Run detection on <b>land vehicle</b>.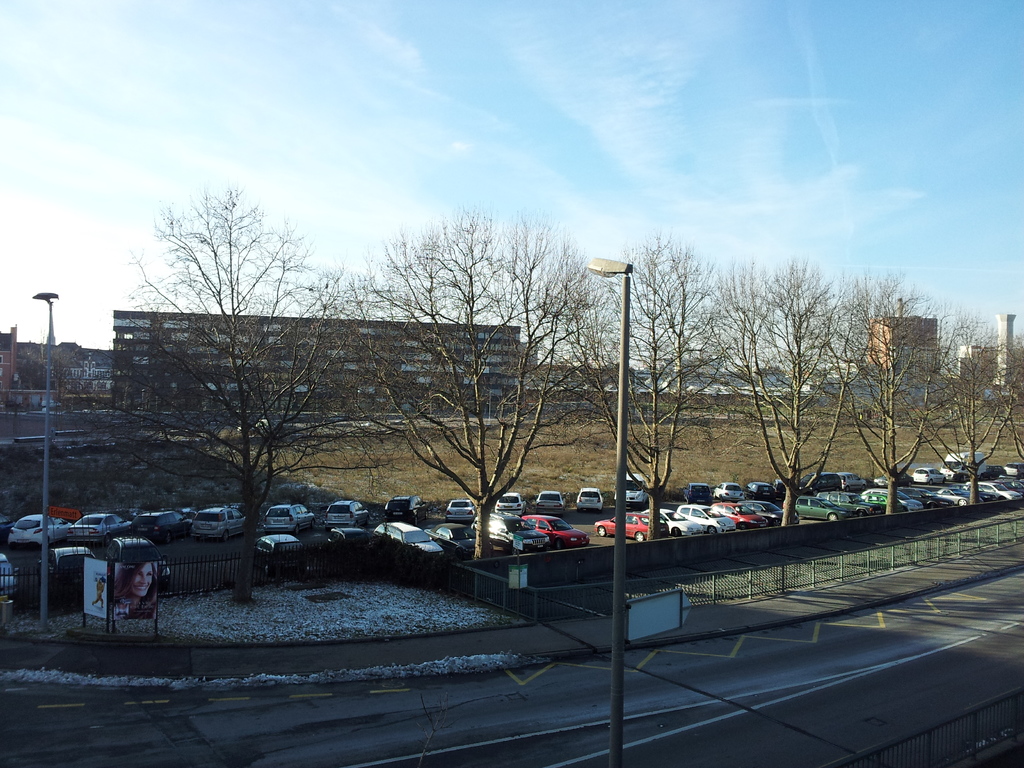
Result: left=918, top=470, right=943, bottom=483.
